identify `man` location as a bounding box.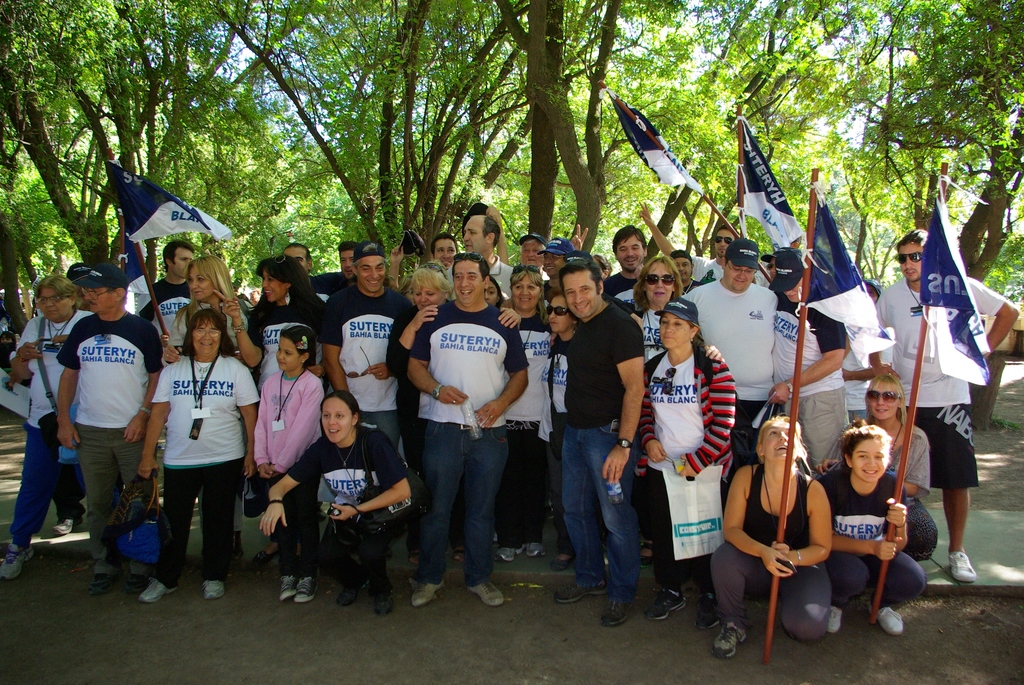
region(445, 205, 515, 302).
